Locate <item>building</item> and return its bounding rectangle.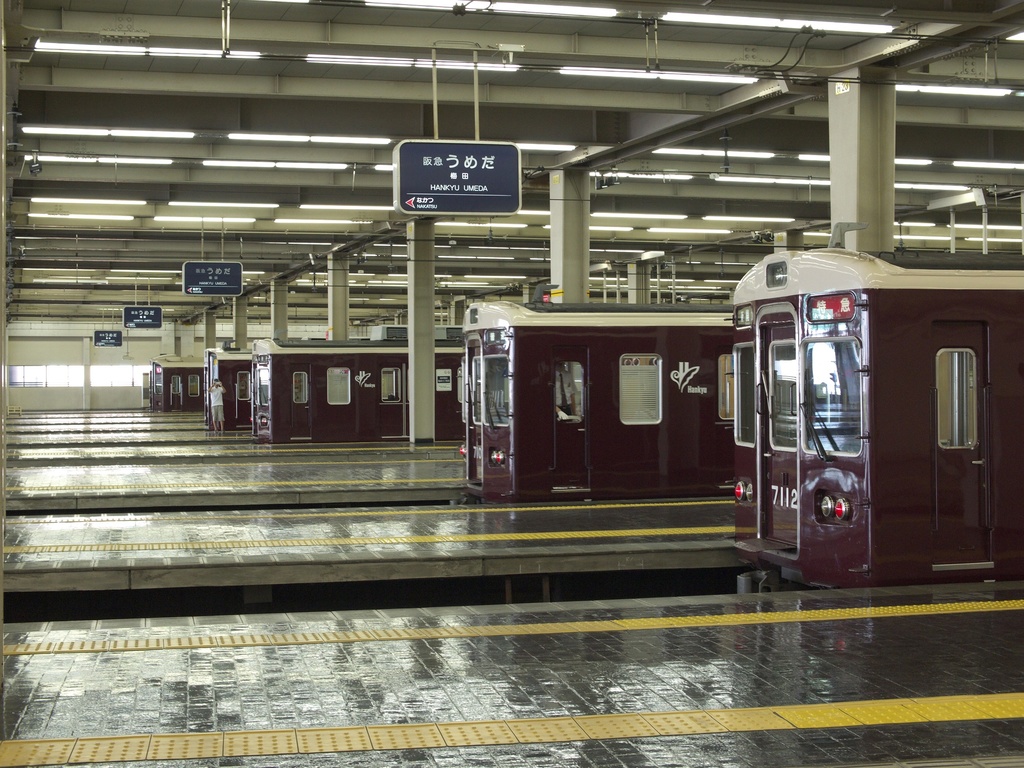
(left=0, top=0, right=1023, bottom=767).
